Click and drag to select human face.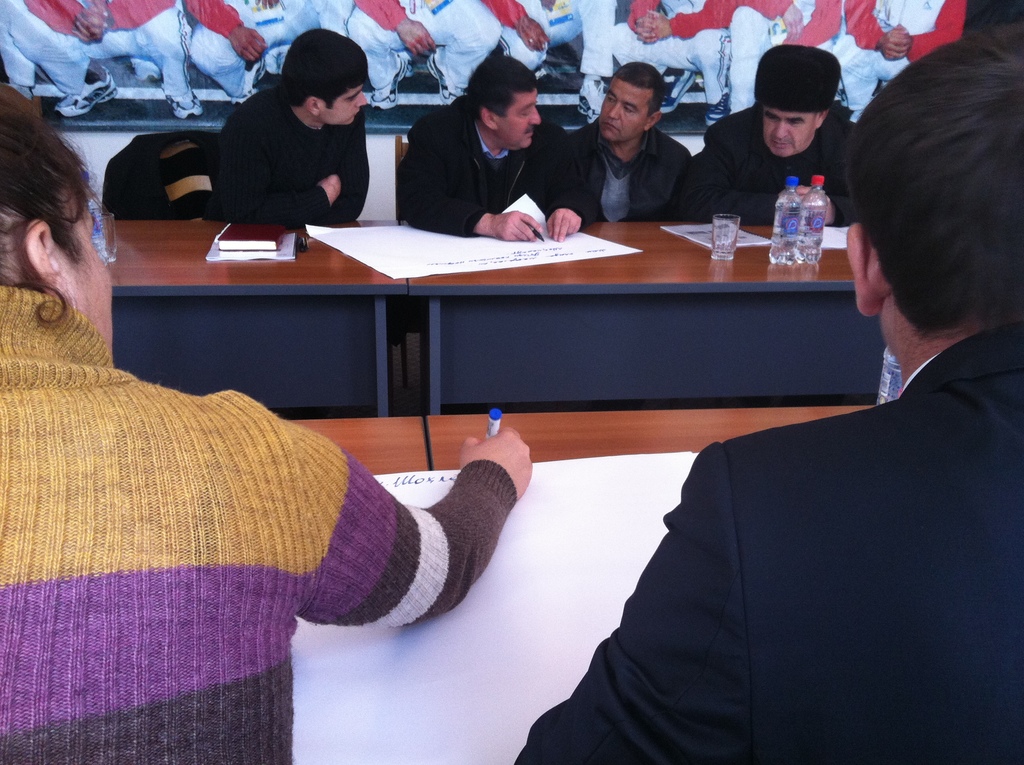
Selection: (x1=493, y1=92, x2=540, y2=149).
